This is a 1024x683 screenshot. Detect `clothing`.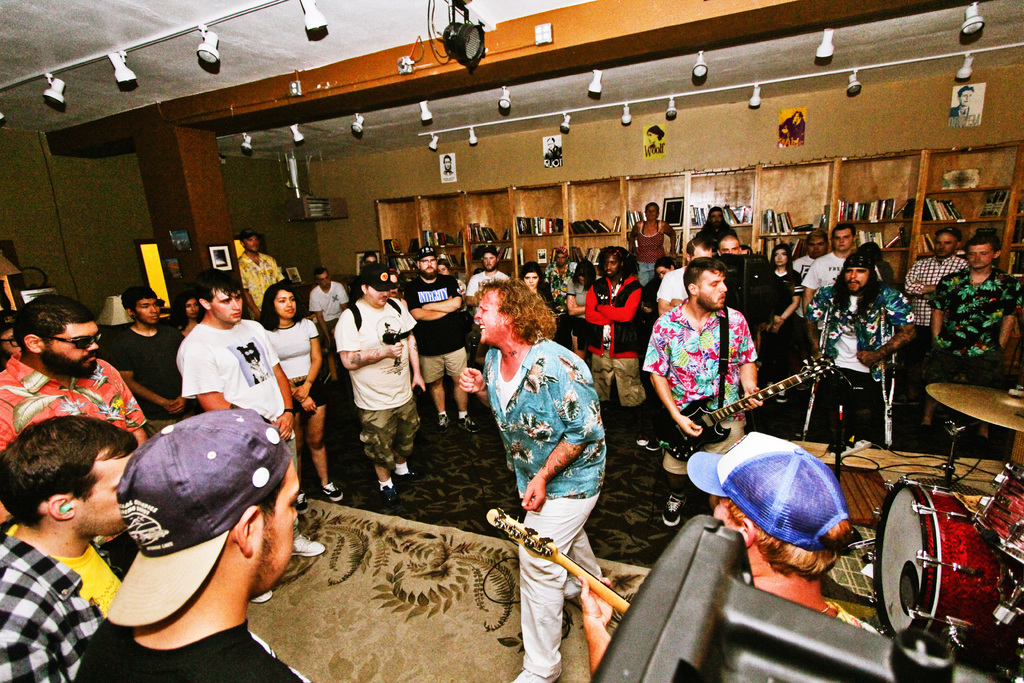
[x1=800, y1=244, x2=859, y2=313].
